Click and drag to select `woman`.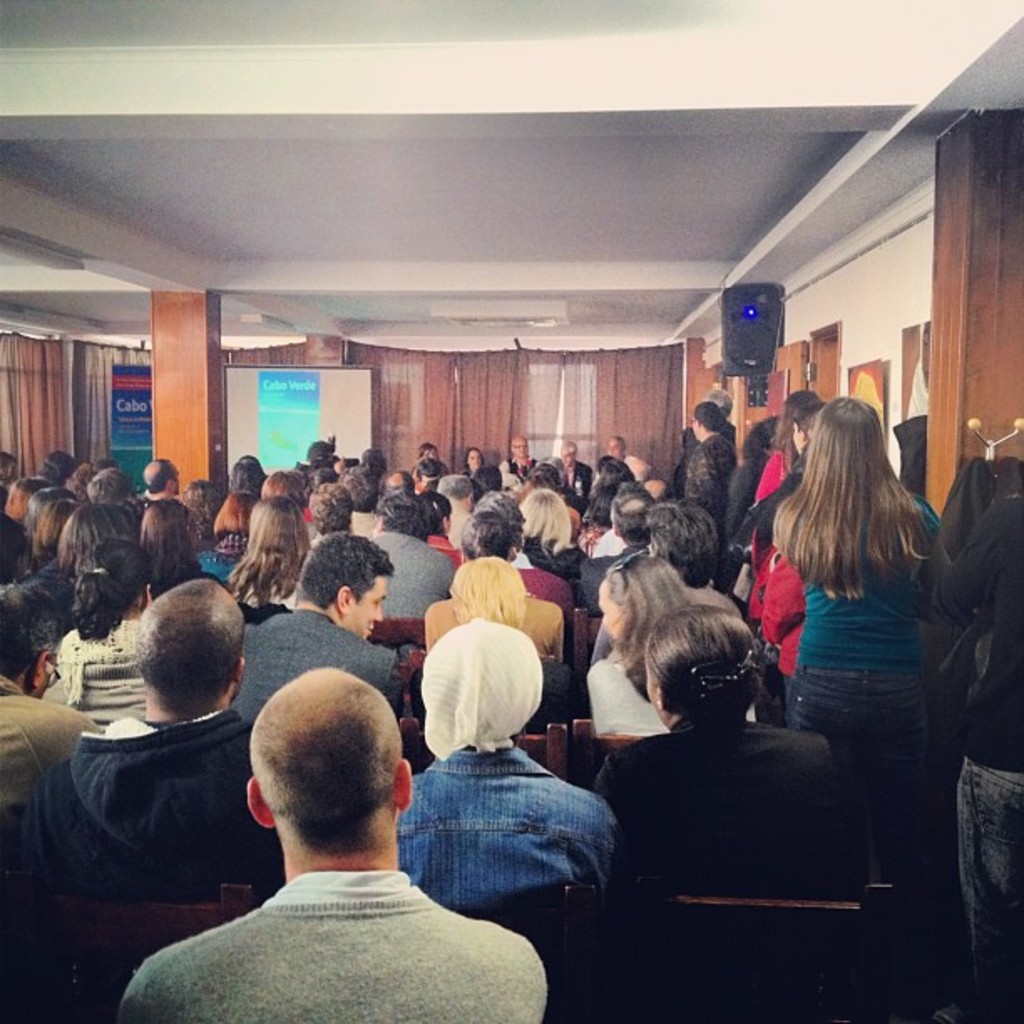
Selection: [left=28, top=537, right=174, bottom=724].
